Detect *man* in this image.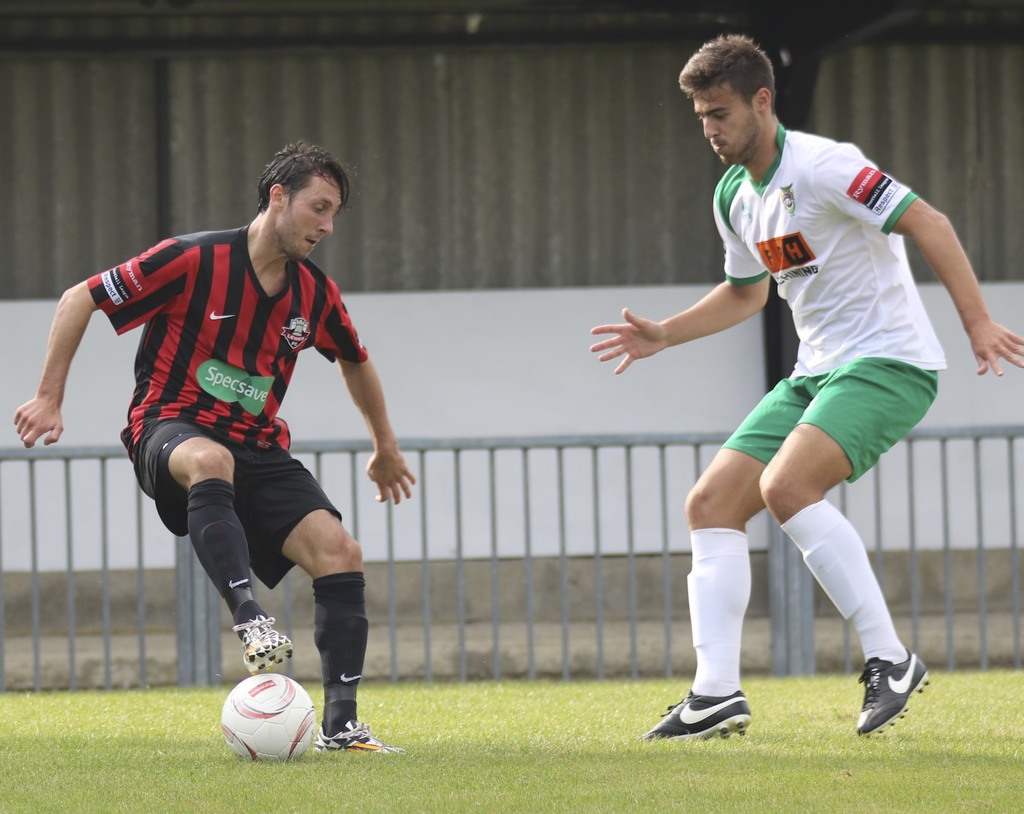
Detection: x1=590, y1=31, x2=1023, y2=740.
